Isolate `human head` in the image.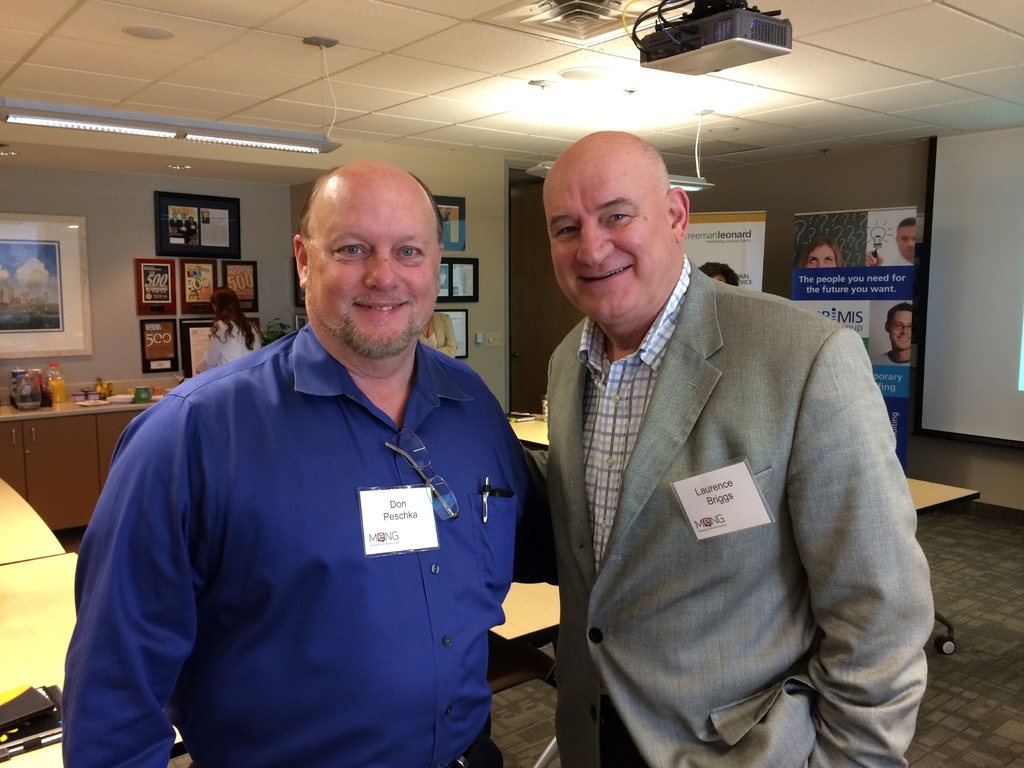
Isolated region: <region>291, 150, 446, 337</region>.
